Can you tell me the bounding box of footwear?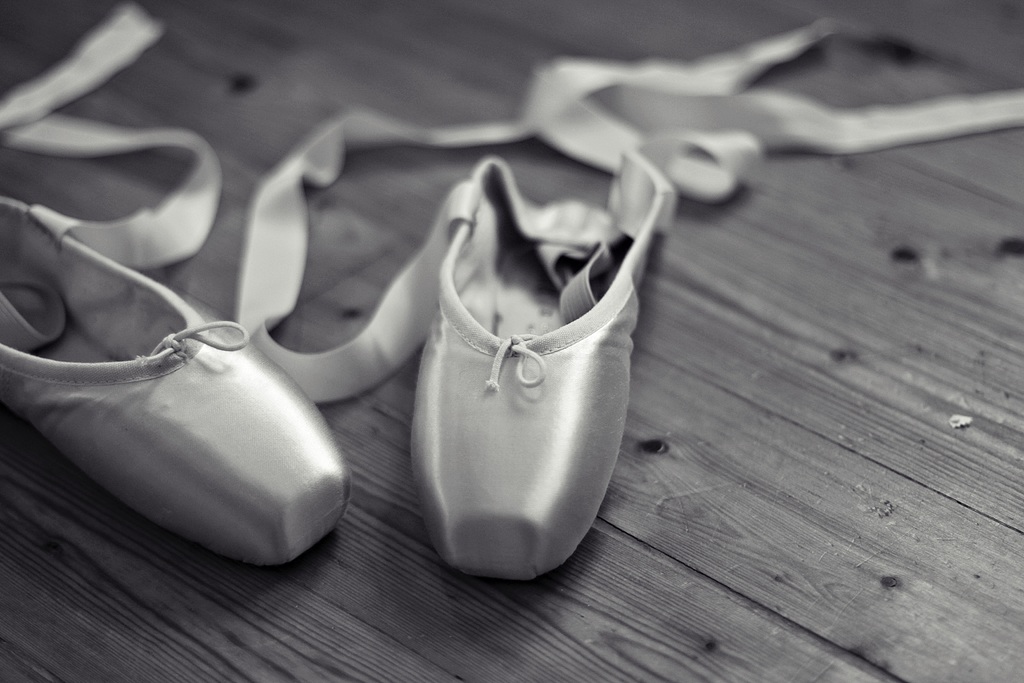
{"left": 0, "top": 0, "right": 353, "bottom": 568}.
